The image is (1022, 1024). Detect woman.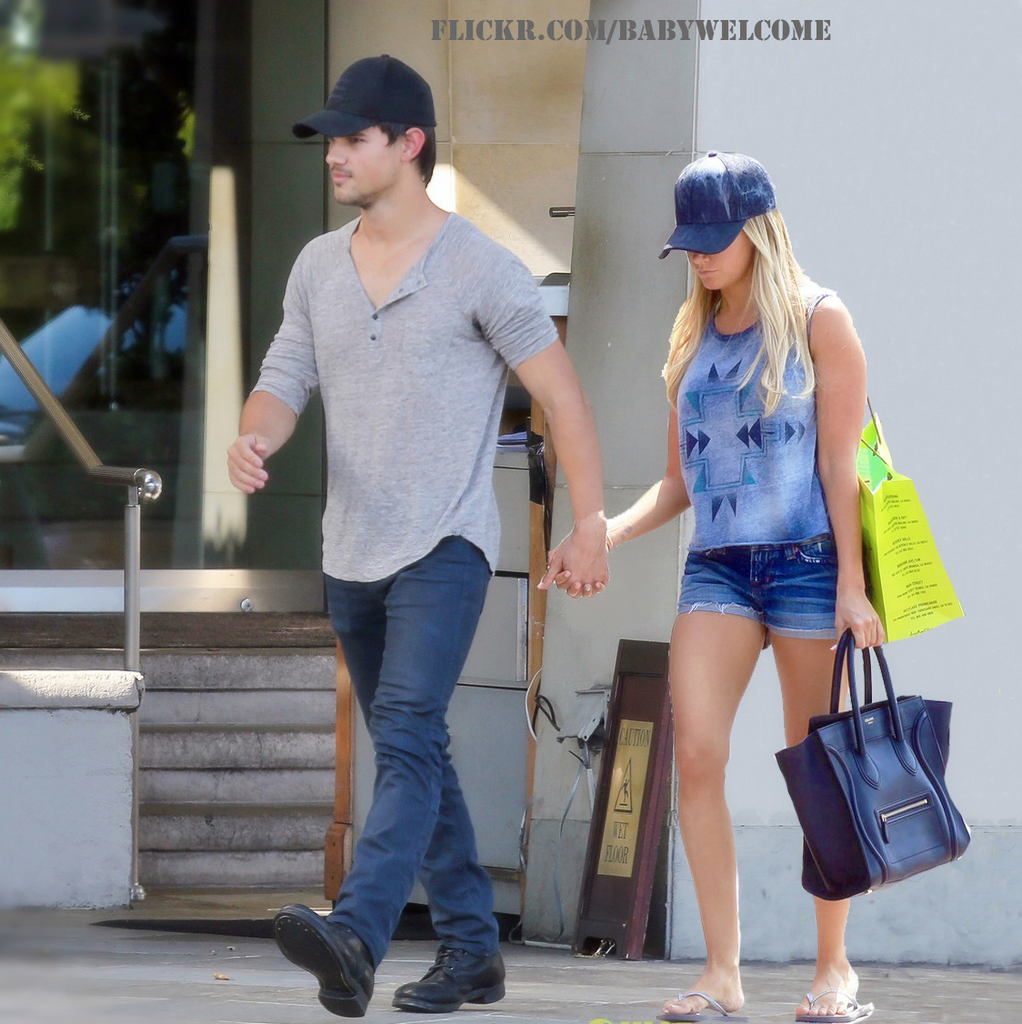
Detection: x1=535, y1=145, x2=865, y2=1023.
